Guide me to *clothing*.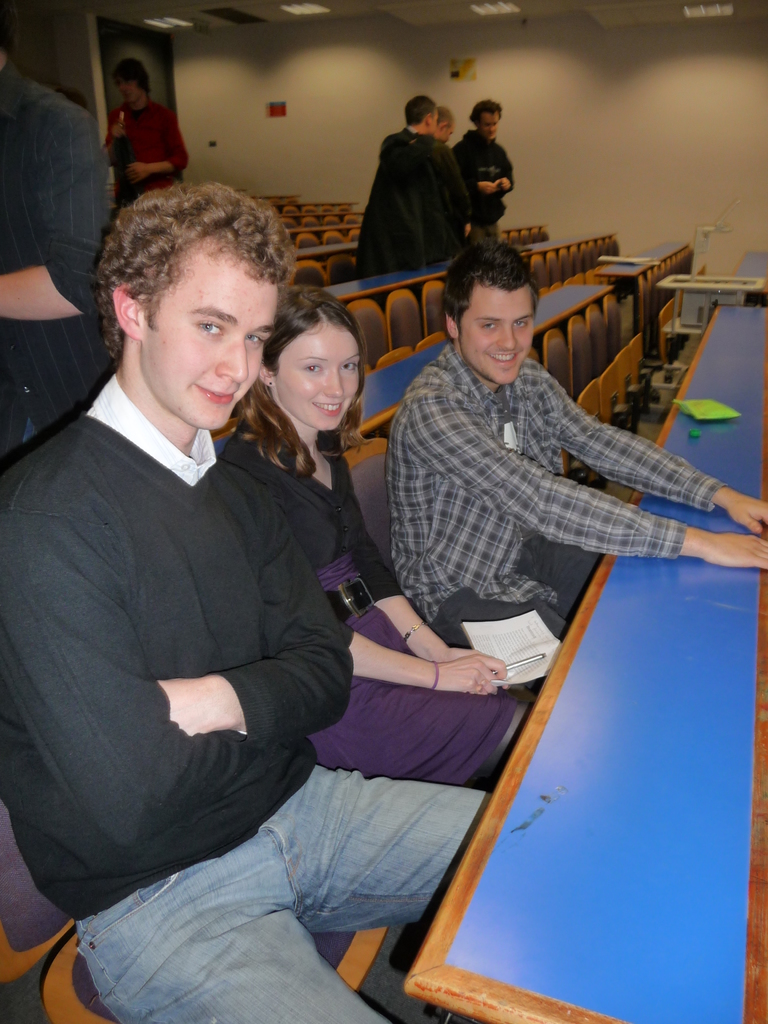
Guidance: select_region(216, 447, 538, 788).
